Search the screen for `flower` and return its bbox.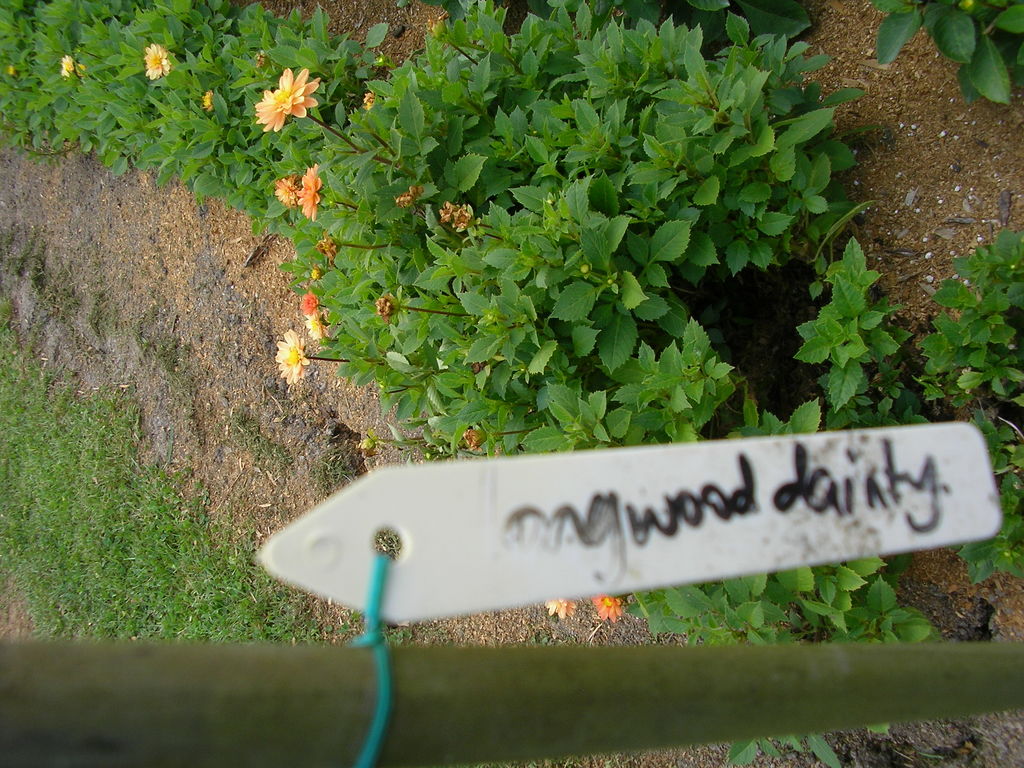
Found: l=58, t=53, r=77, b=81.
